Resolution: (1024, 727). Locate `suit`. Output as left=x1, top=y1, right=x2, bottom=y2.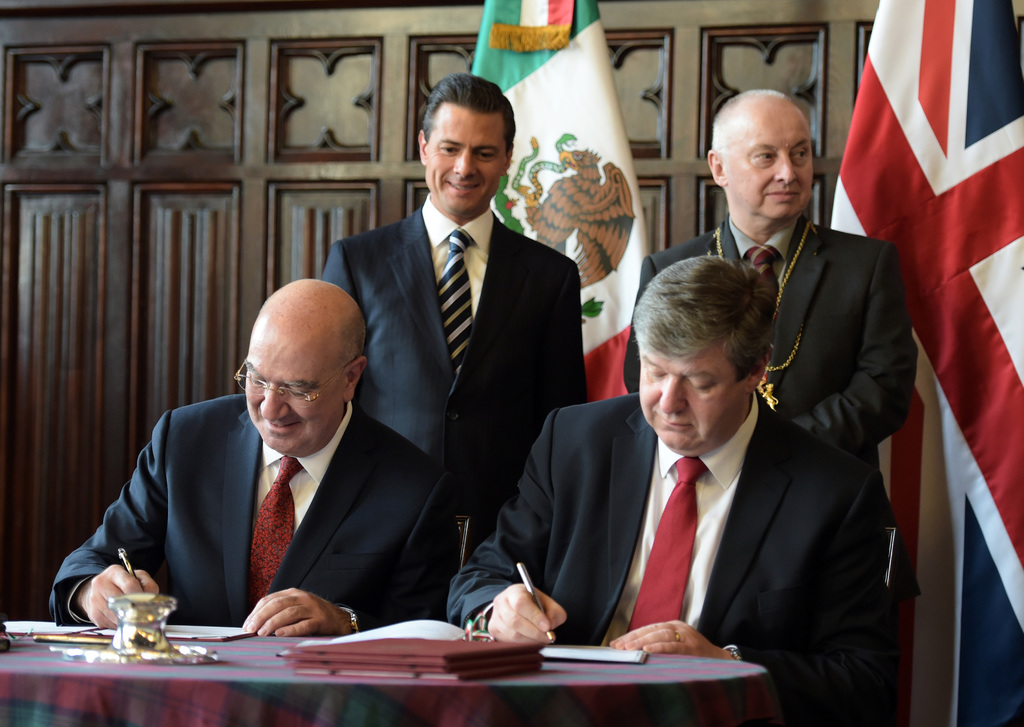
left=618, top=214, right=919, bottom=726.
